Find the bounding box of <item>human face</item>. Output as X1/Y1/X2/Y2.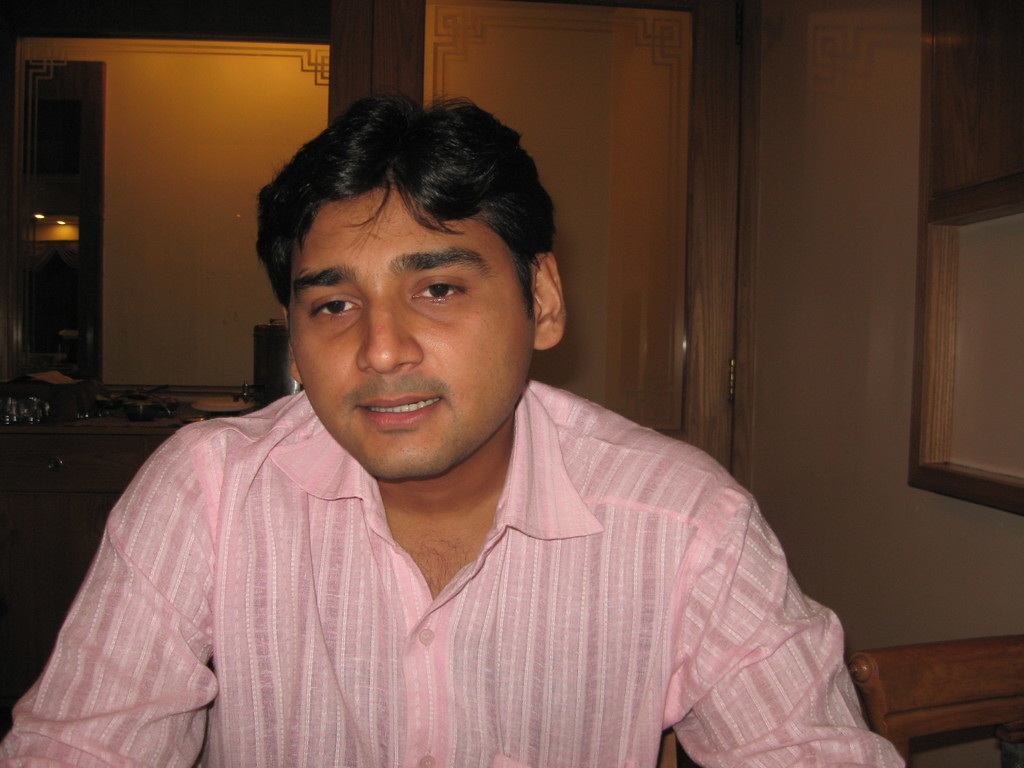
287/182/534/474.
